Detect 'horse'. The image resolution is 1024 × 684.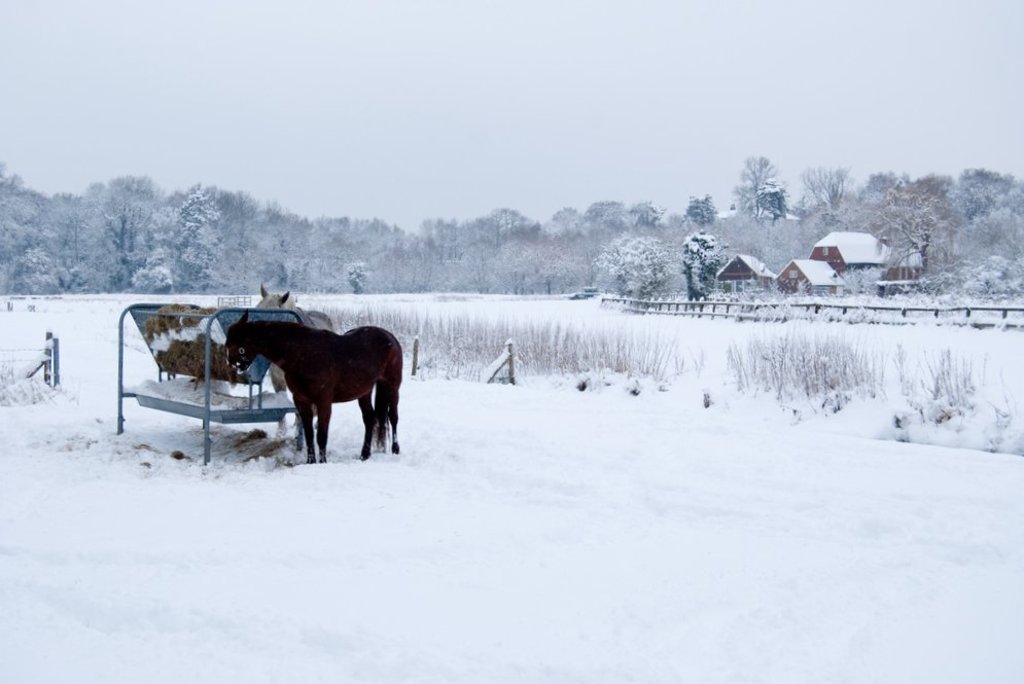
[left=223, top=310, right=407, bottom=465].
